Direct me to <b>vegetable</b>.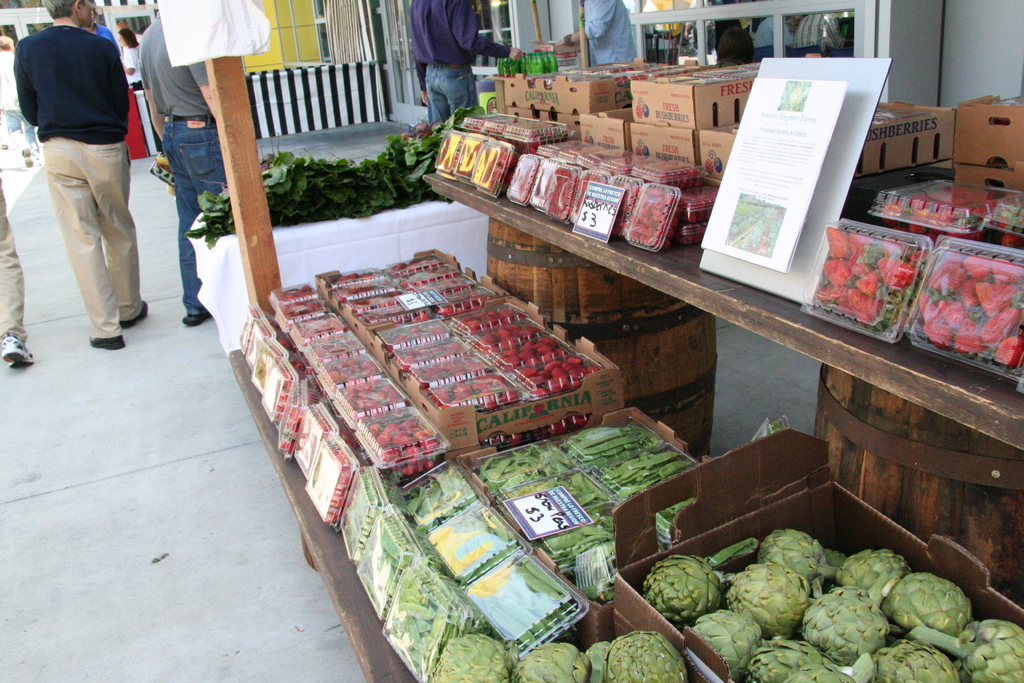
Direction: locate(885, 572, 983, 655).
